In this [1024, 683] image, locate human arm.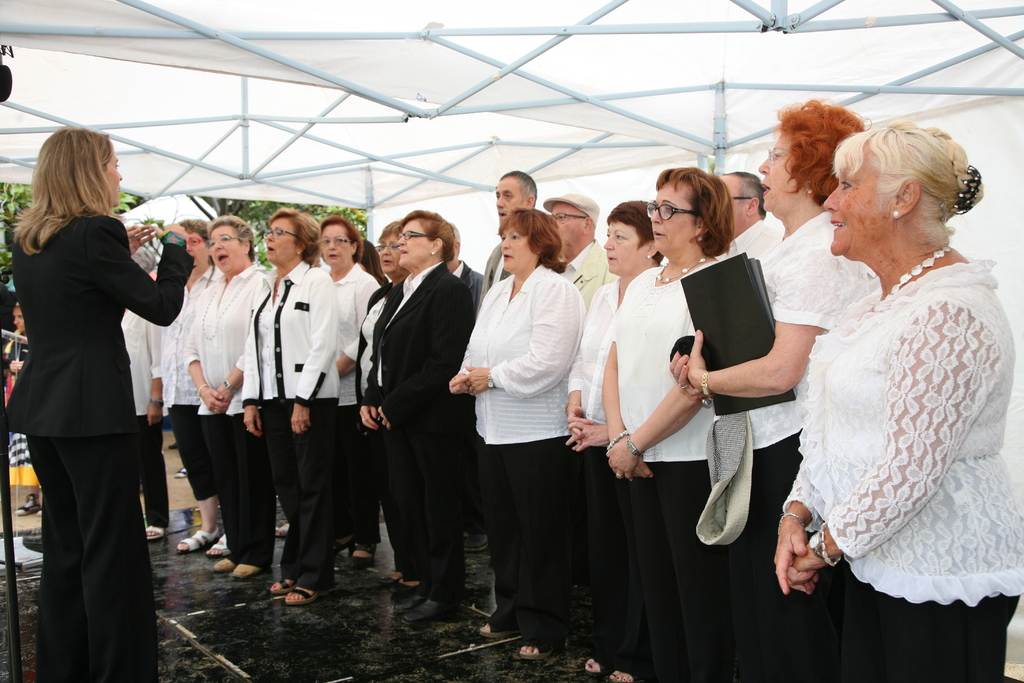
Bounding box: box=[566, 416, 612, 452].
